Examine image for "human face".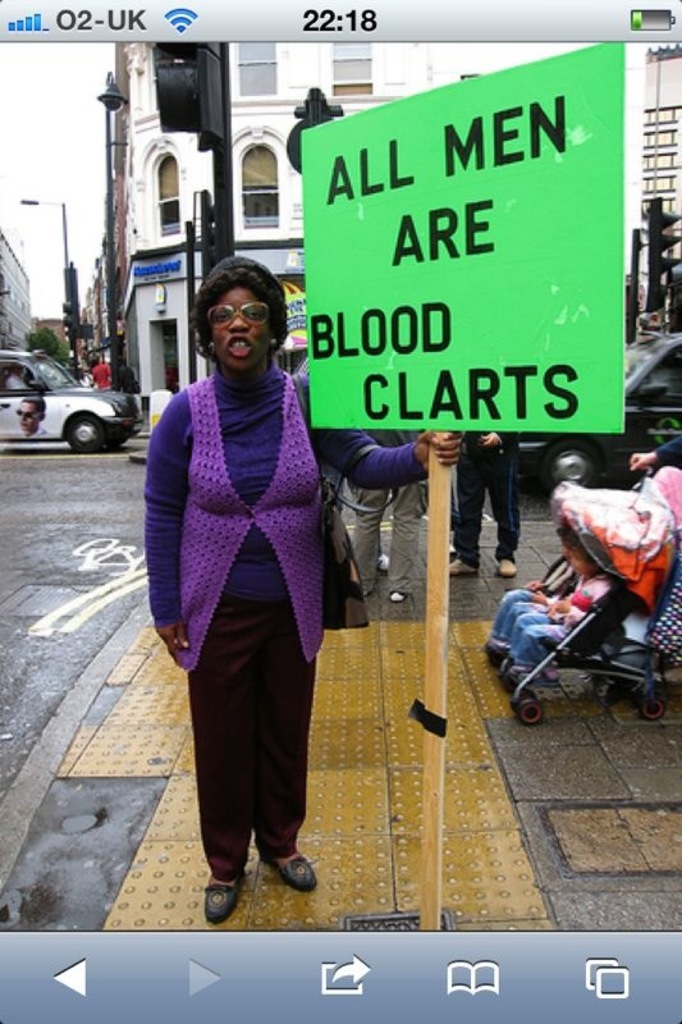
Examination result: [left=205, top=293, right=274, bottom=385].
